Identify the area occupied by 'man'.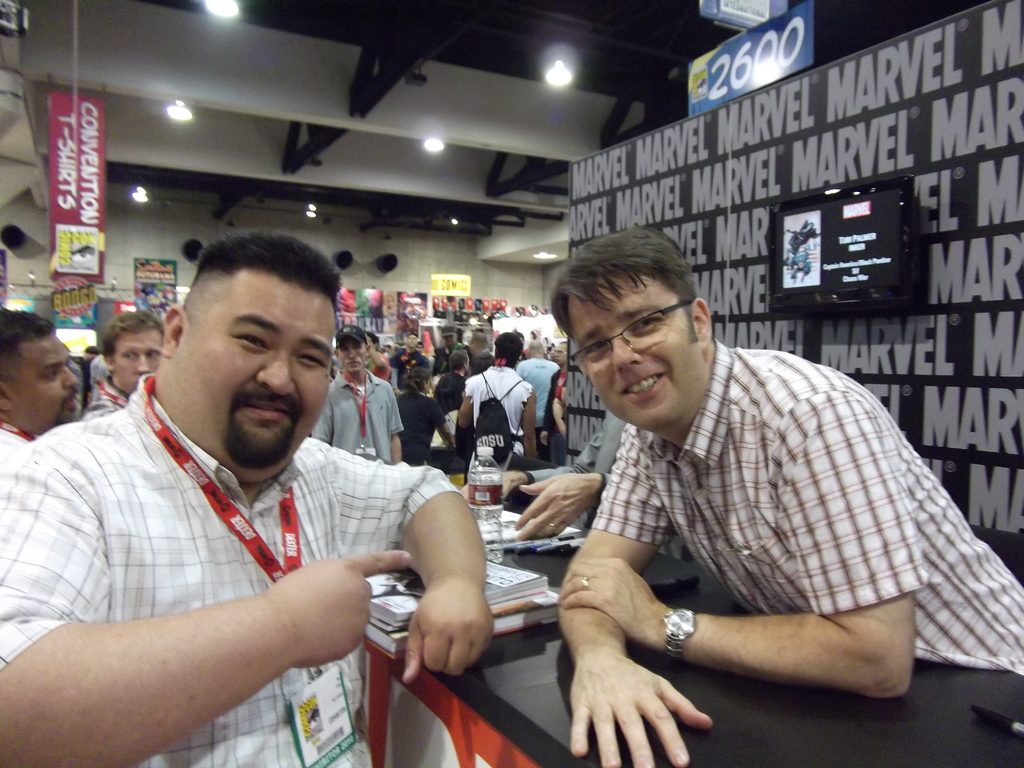
Area: (23,227,476,755).
